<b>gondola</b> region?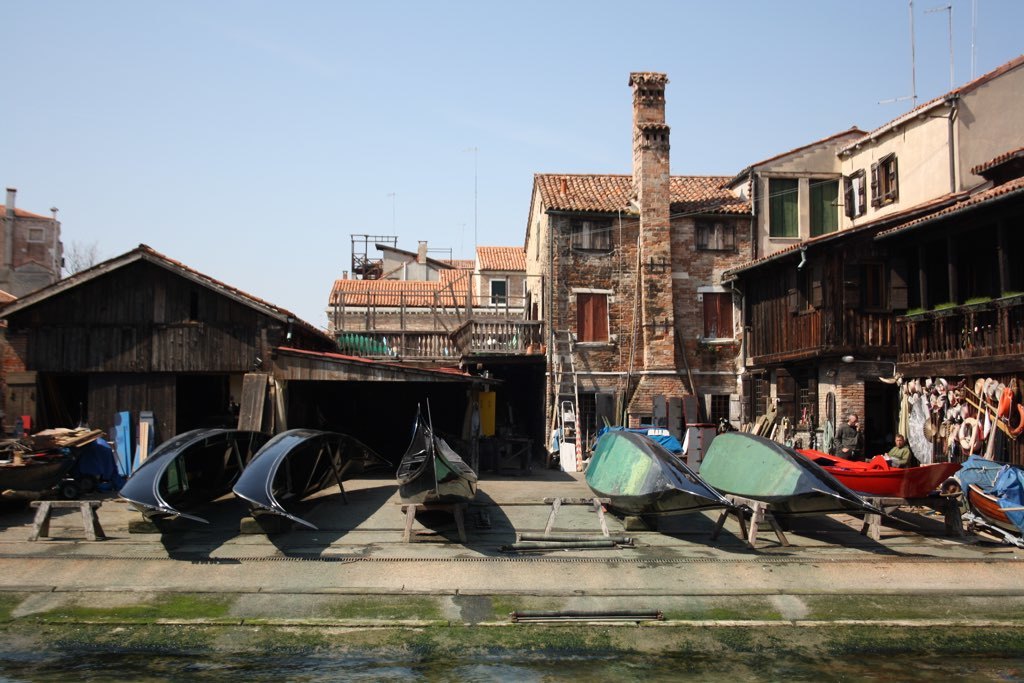
689 409 882 521
